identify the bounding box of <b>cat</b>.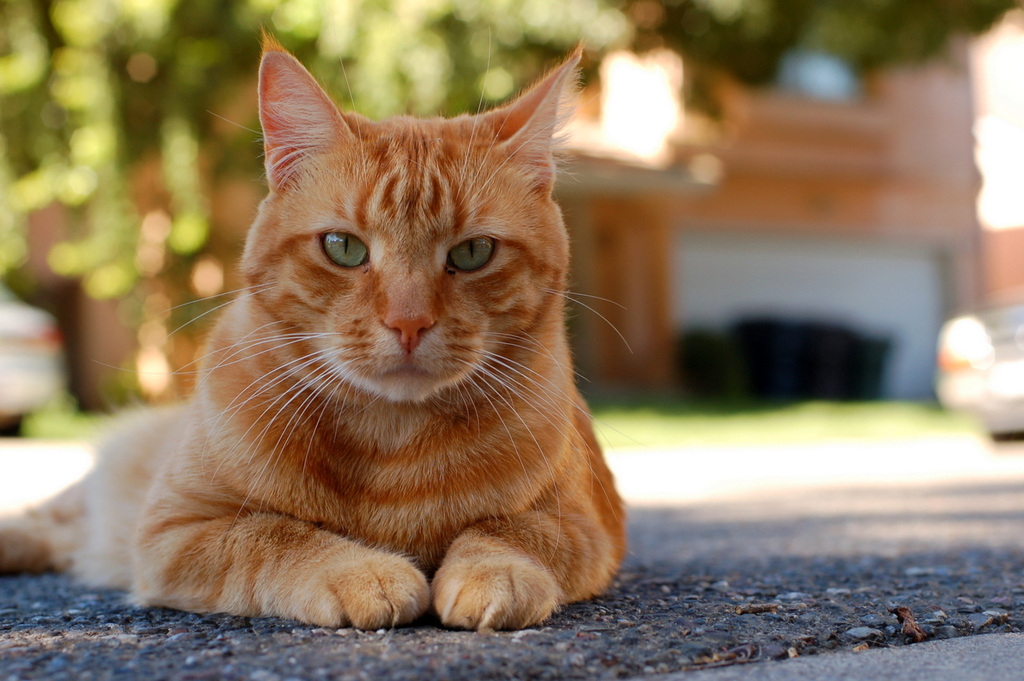
detection(0, 35, 648, 634).
